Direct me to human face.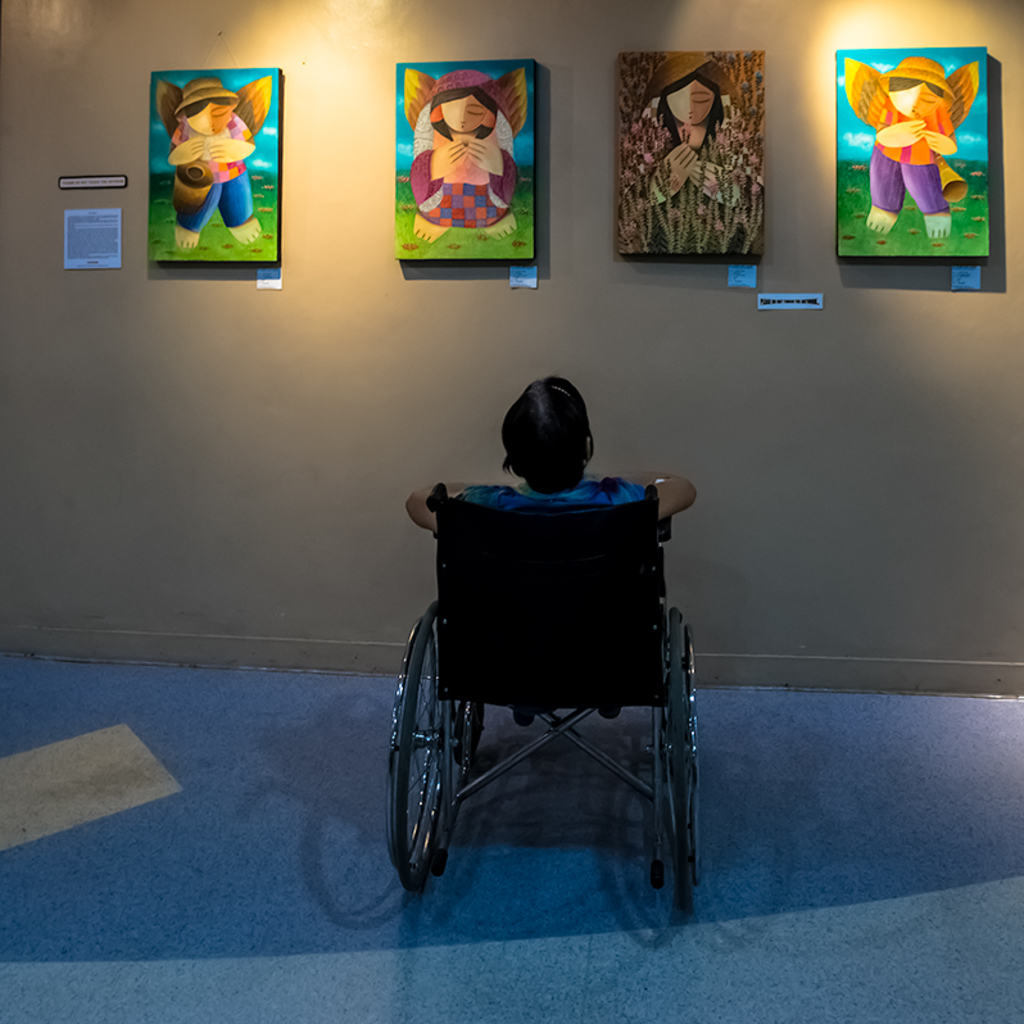
Direction: 183 95 230 137.
